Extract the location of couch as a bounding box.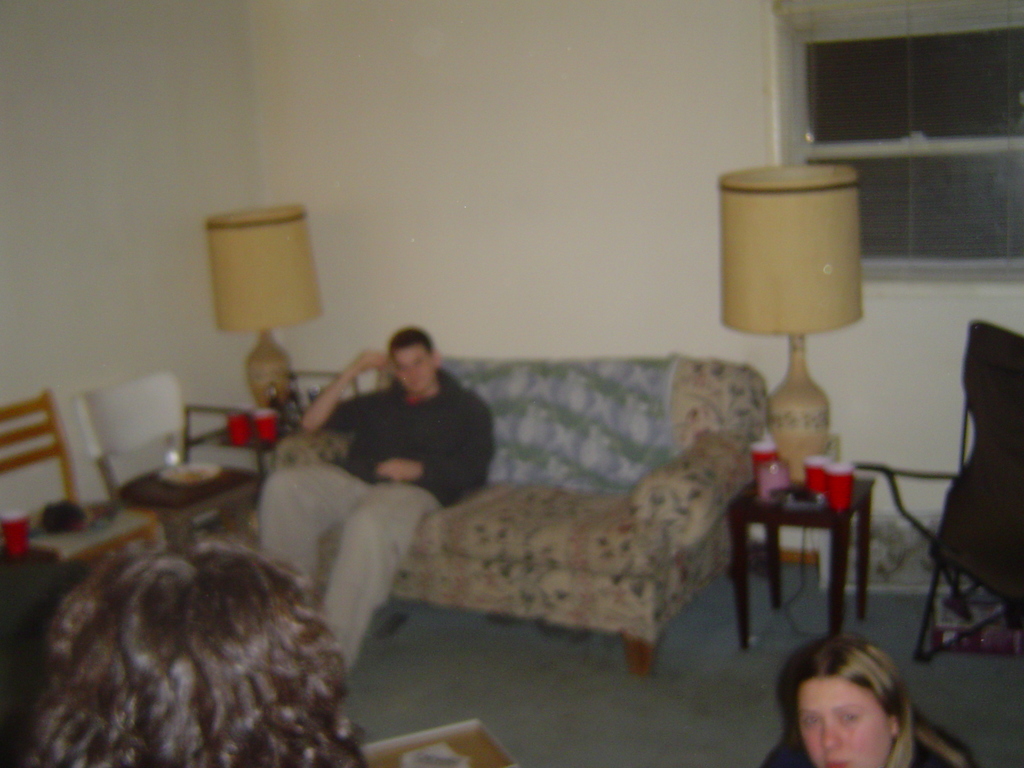
(328, 385, 810, 687).
